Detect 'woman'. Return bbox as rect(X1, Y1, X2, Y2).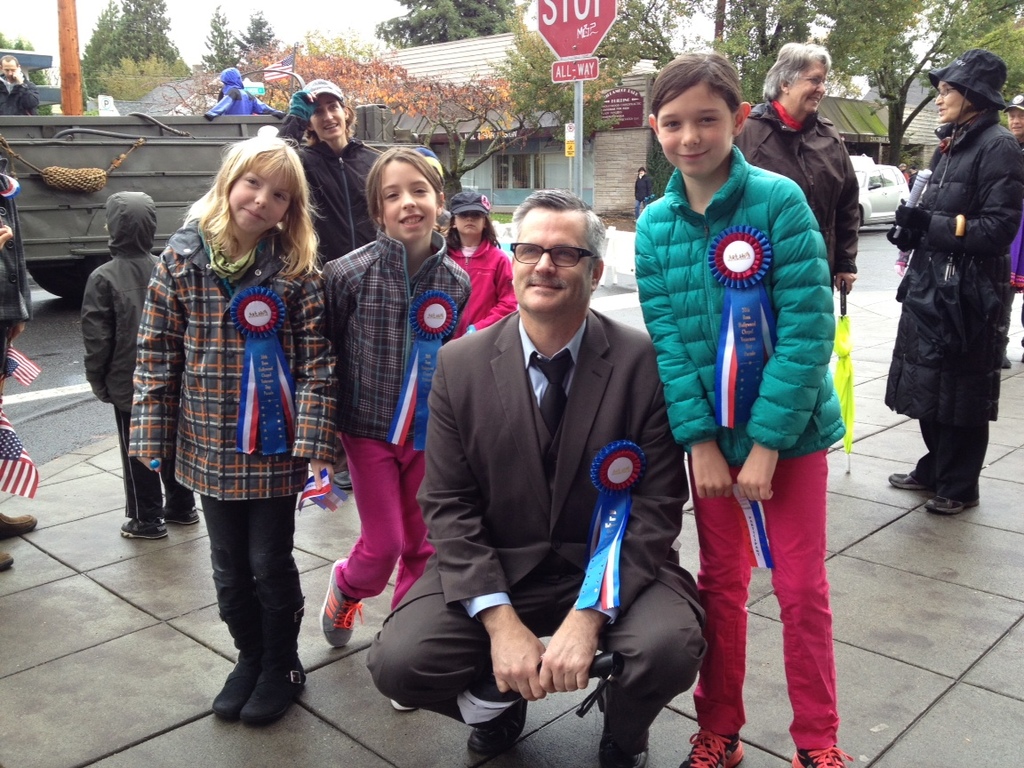
rect(888, 54, 1023, 519).
